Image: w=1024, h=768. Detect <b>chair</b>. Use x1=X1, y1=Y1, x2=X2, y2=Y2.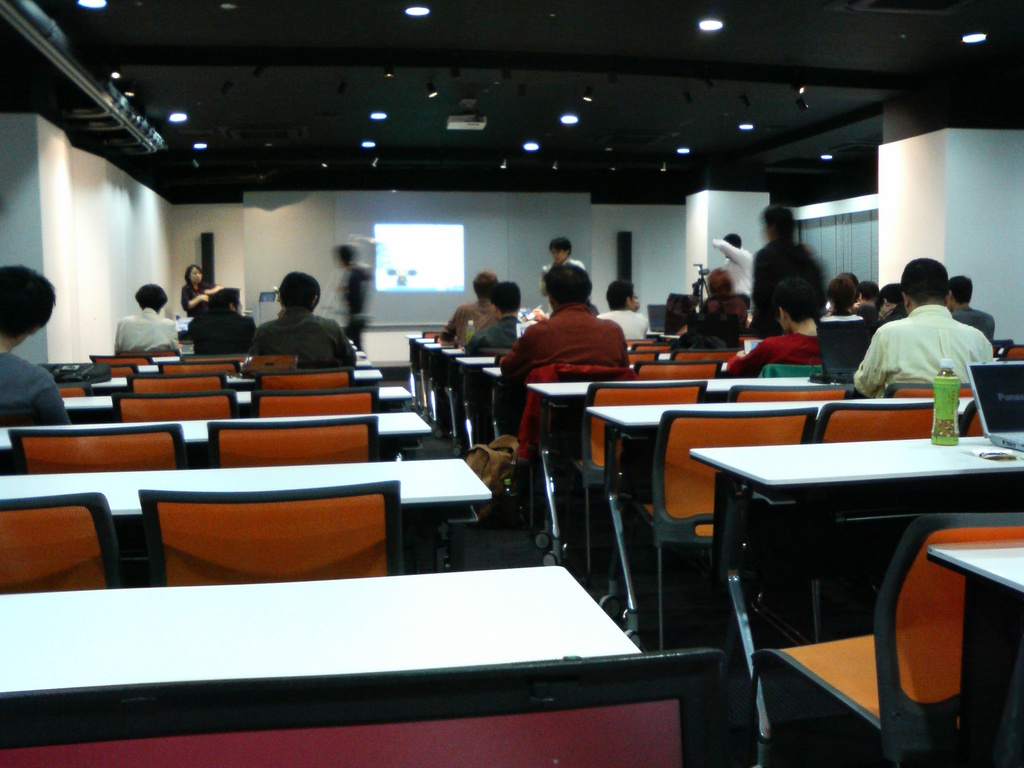
x1=93, y1=347, x2=149, y2=363.
